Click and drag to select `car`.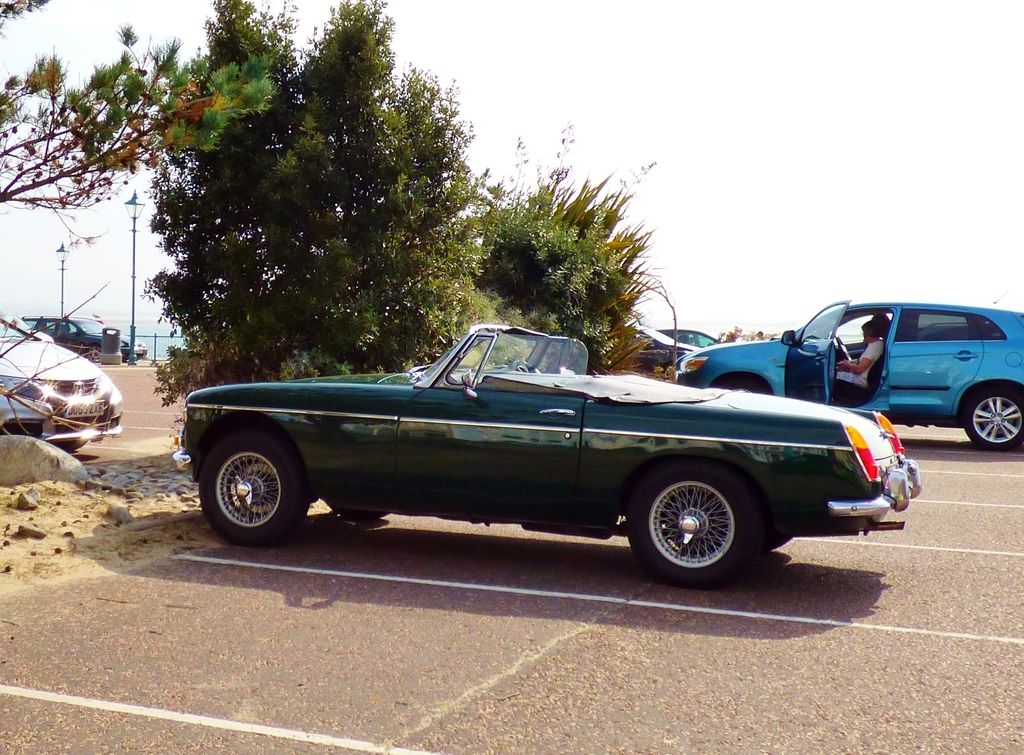
Selection: locate(0, 314, 124, 455).
